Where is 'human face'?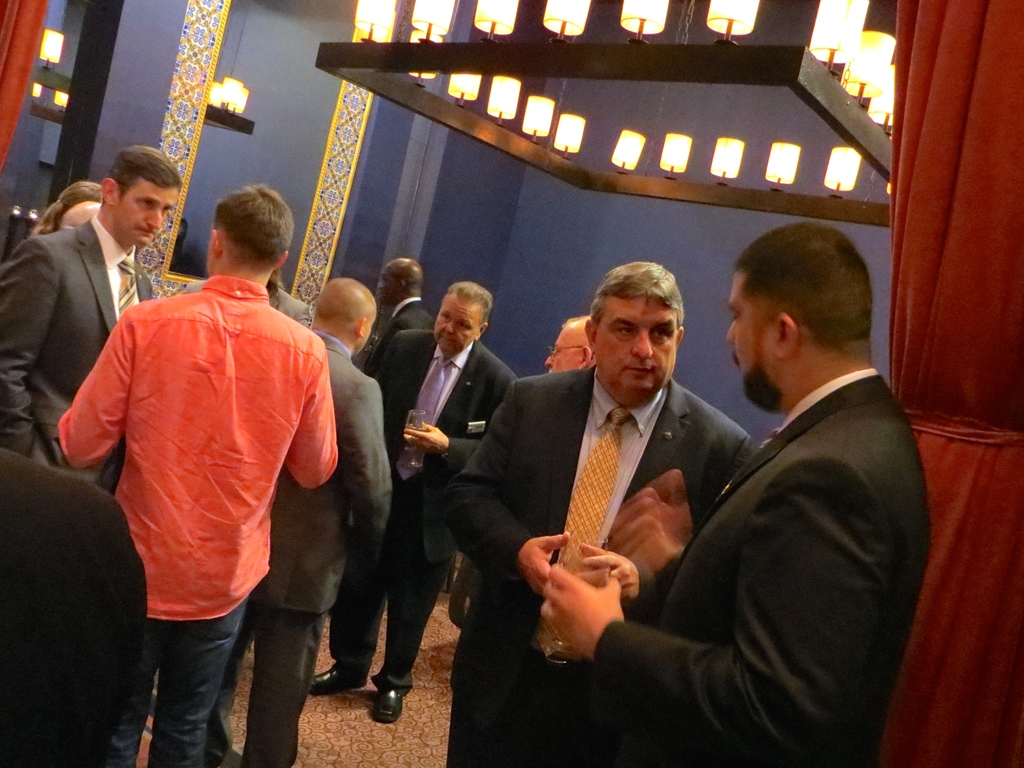
110, 179, 177, 244.
